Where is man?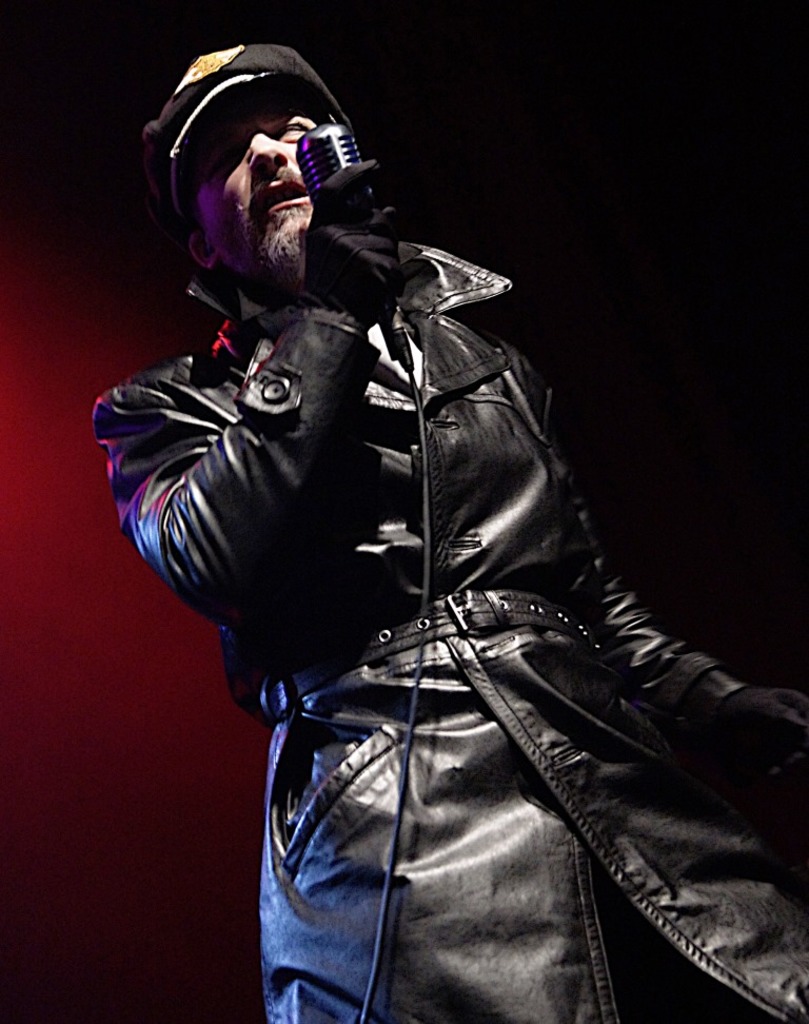
locate(92, 56, 771, 1008).
